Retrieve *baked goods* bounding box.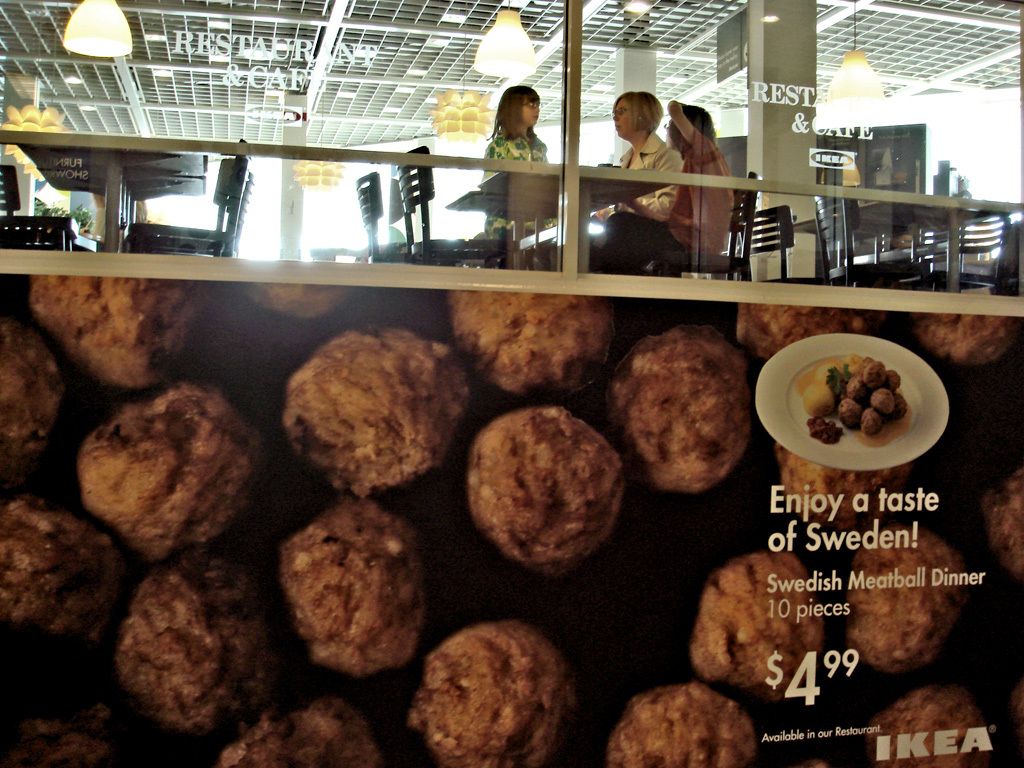
Bounding box: box(278, 493, 435, 680).
